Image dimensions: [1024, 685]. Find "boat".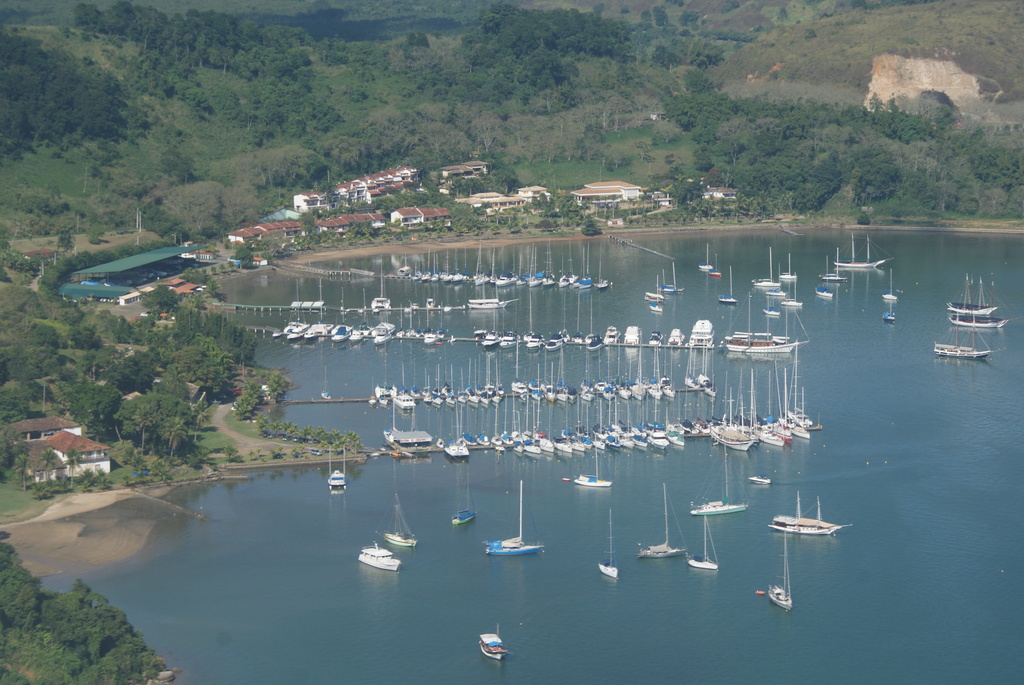
382 491 416 548.
